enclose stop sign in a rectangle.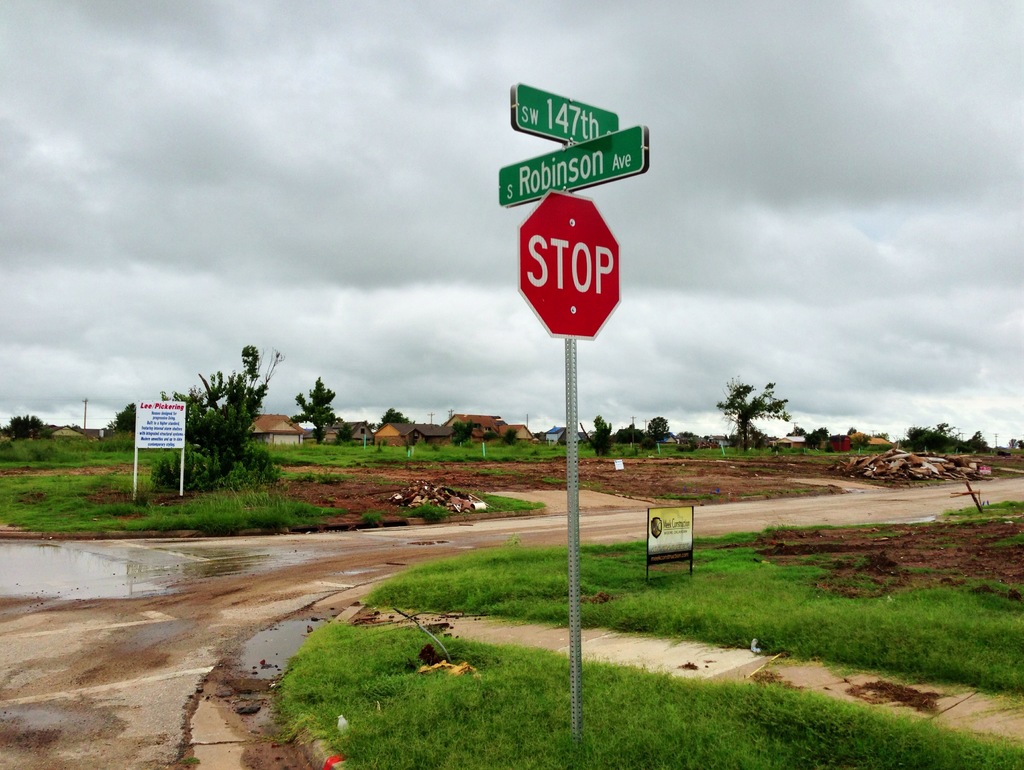
515/184/623/342.
